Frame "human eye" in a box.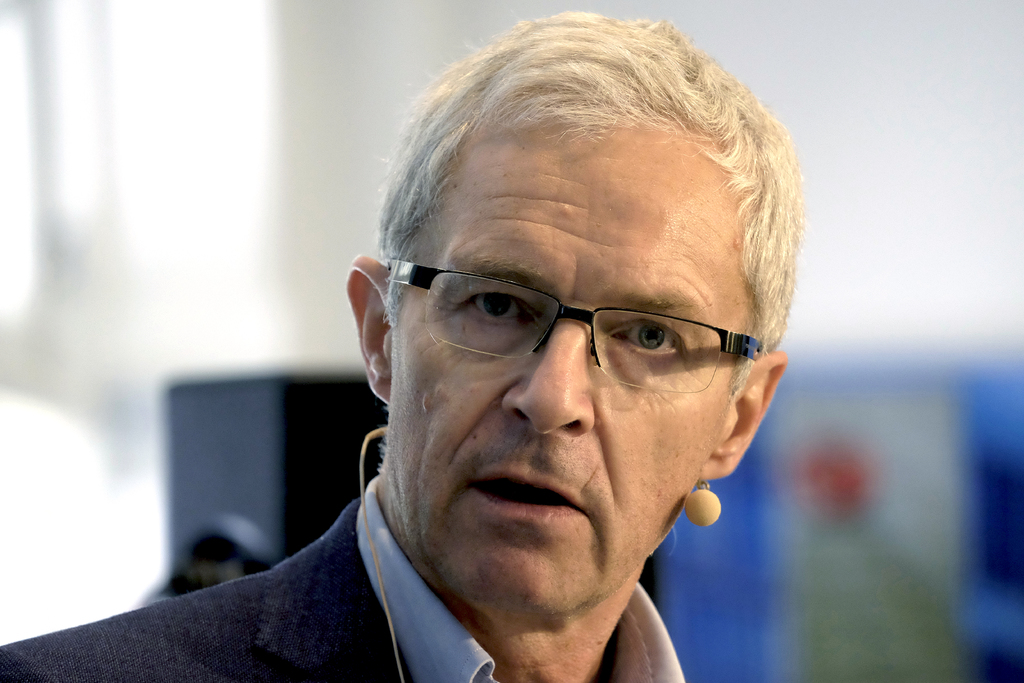
region(601, 316, 683, 354).
